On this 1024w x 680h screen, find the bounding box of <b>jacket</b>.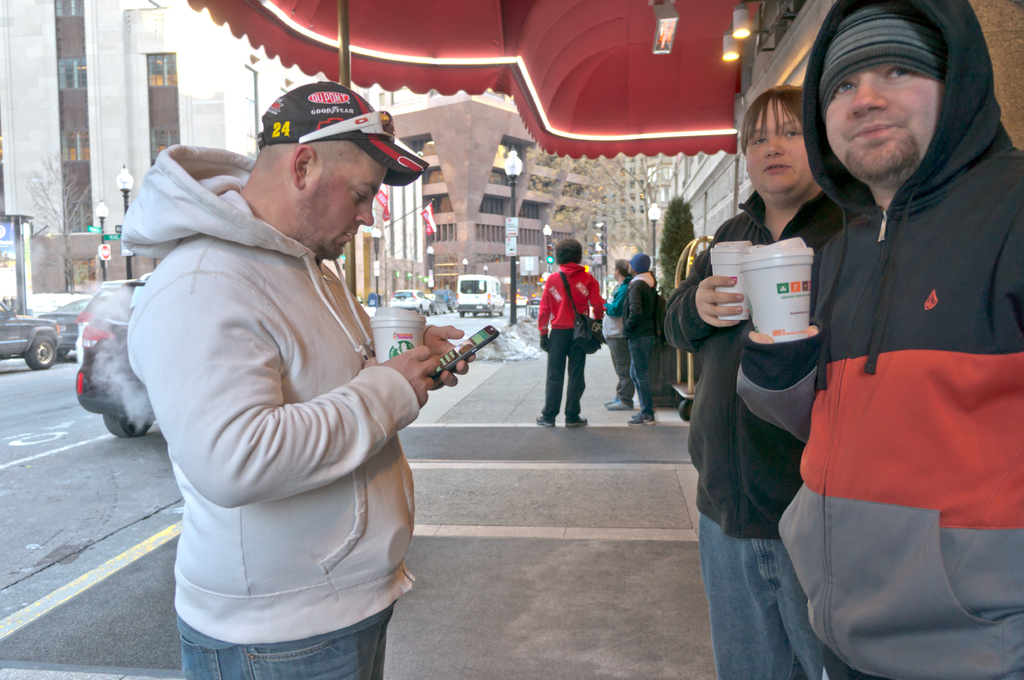
Bounding box: <box>534,261,610,337</box>.
